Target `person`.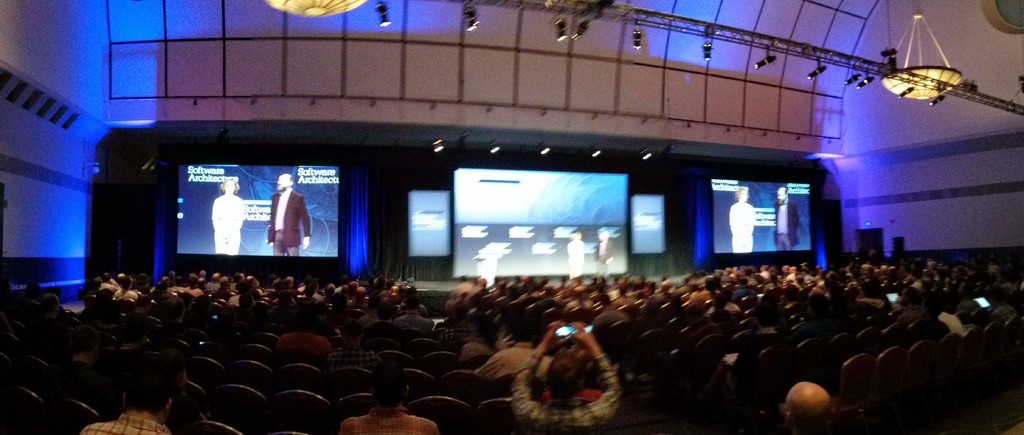
Target region: bbox=(773, 187, 801, 254).
